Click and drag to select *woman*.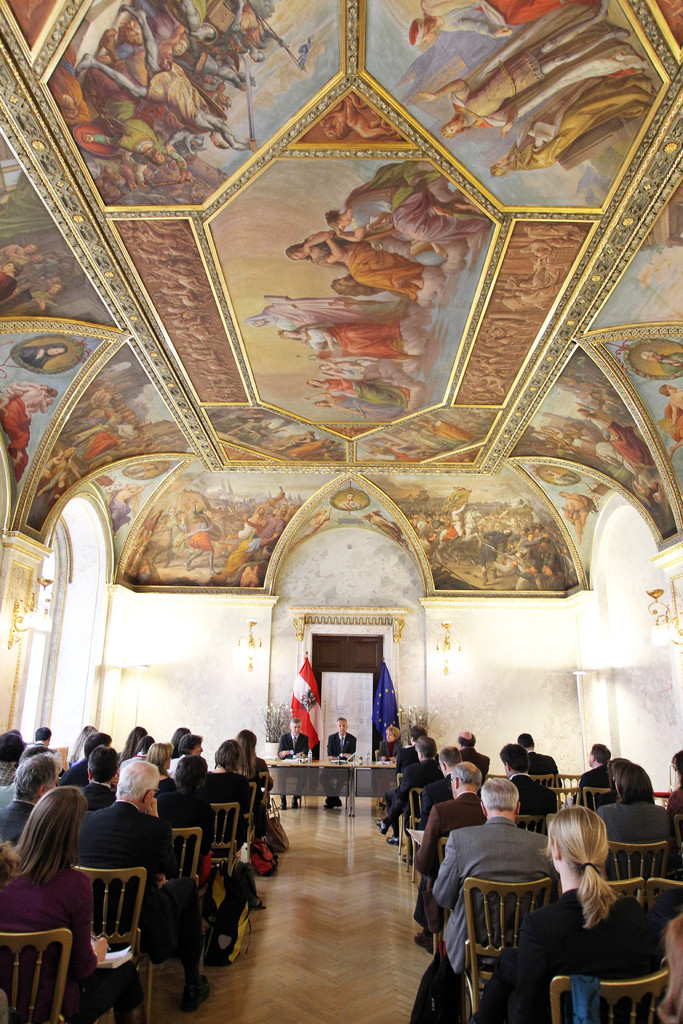
Selection: <region>38, 449, 75, 484</region>.
